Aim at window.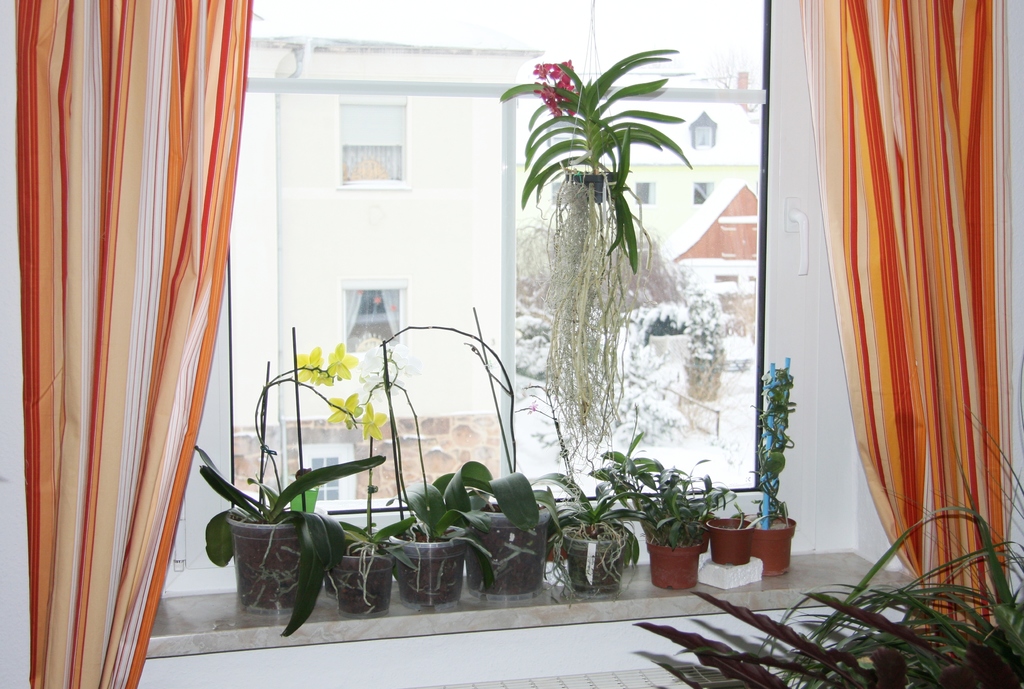
Aimed at Rect(334, 92, 408, 186).
